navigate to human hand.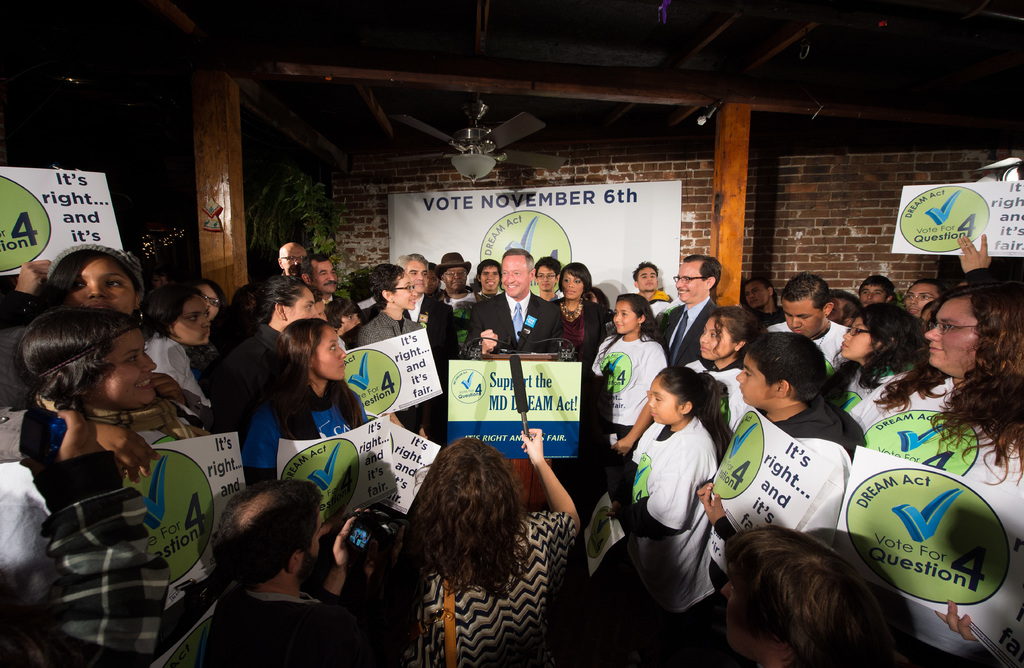
Navigation target: <region>479, 329, 499, 354</region>.
